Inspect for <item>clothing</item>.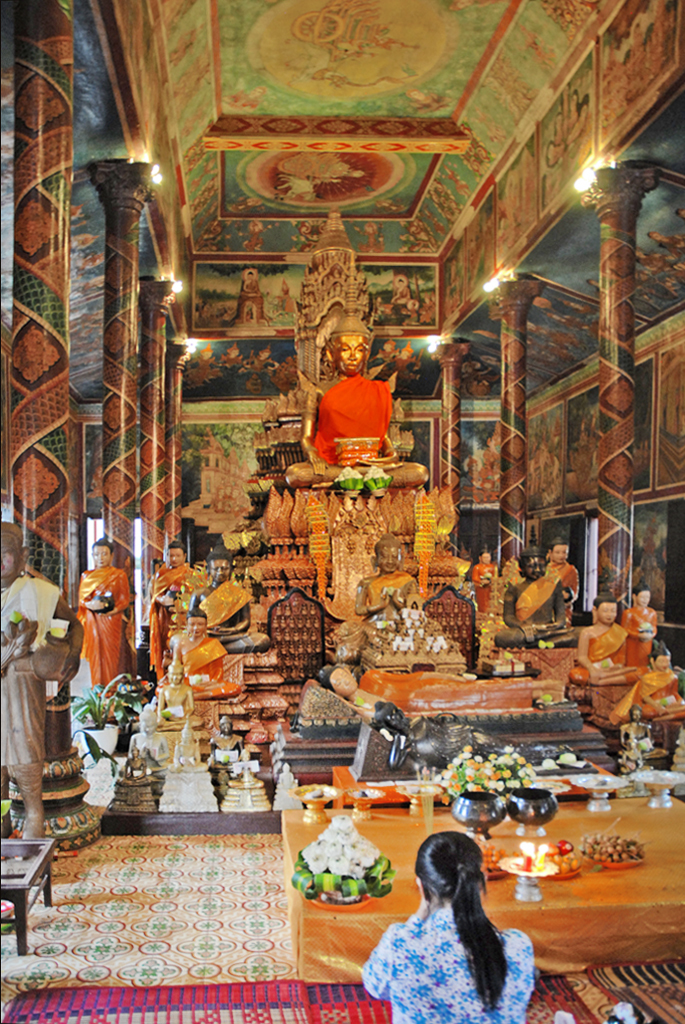
Inspection: select_region(614, 666, 683, 728).
